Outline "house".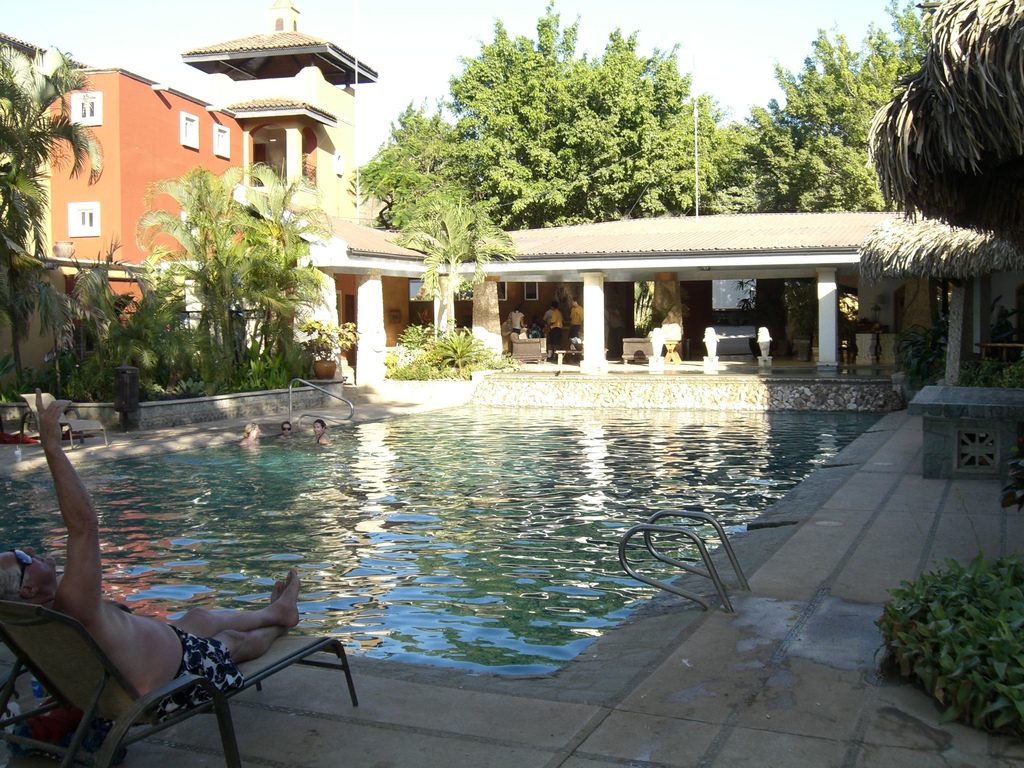
Outline: select_region(245, 203, 1012, 362).
